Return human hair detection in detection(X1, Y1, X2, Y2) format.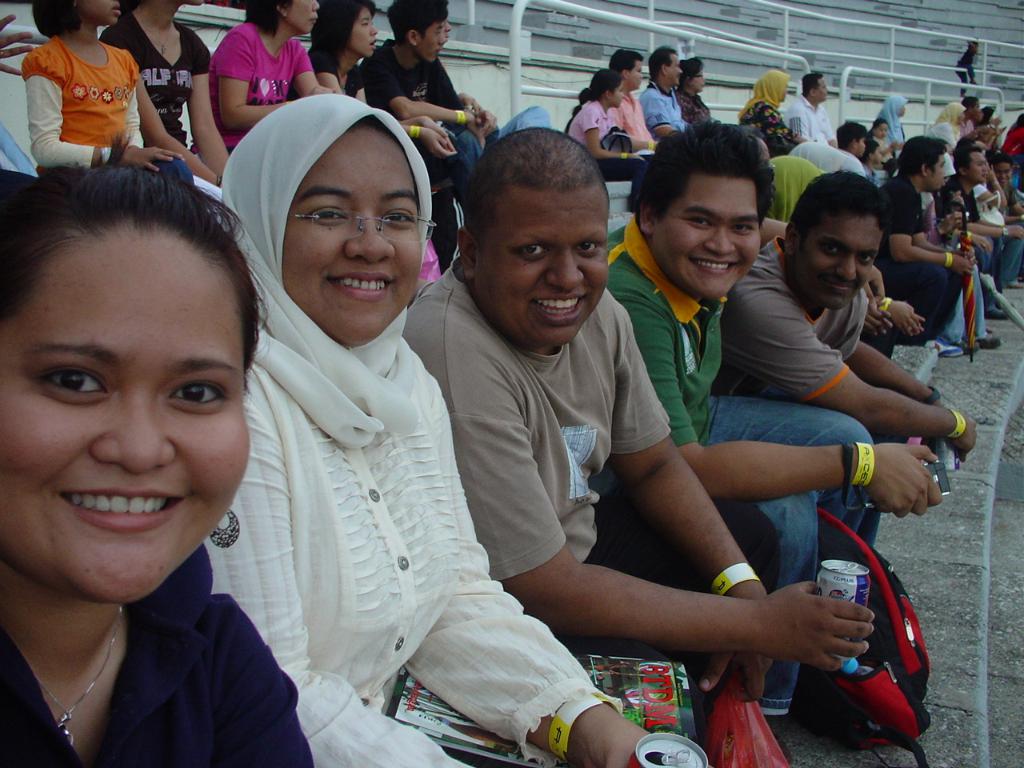
detection(962, 94, 980, 108).
